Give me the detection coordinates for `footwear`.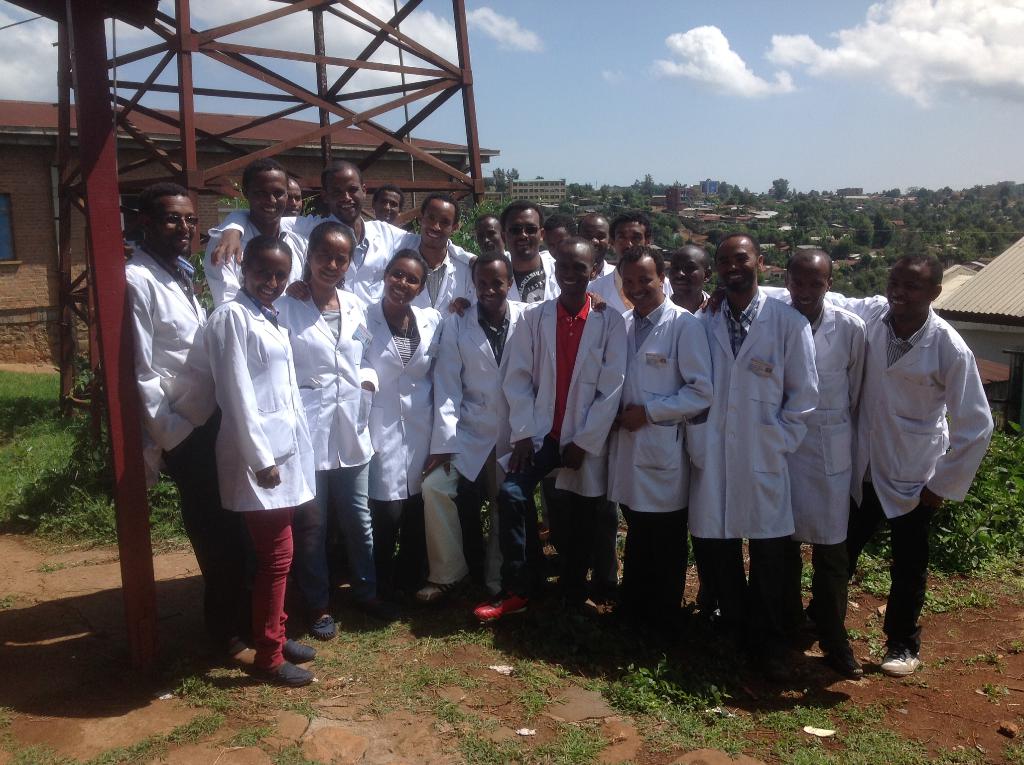
pyautogui.locateOnScreen(883, 642, 920, 675).
